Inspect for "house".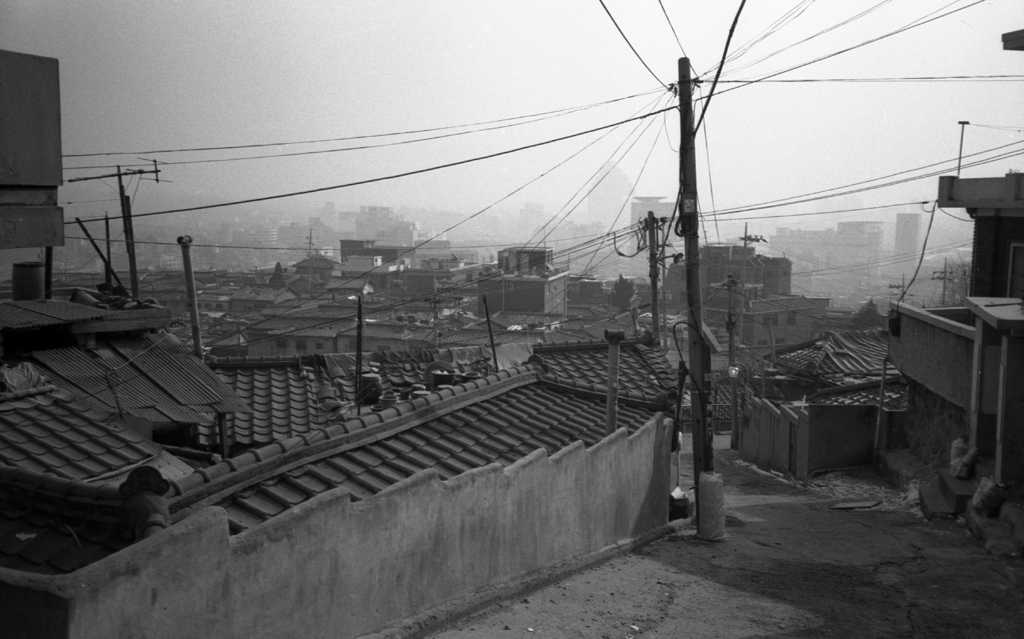
Inspection: bbox=(0, 284, 690, 638).
